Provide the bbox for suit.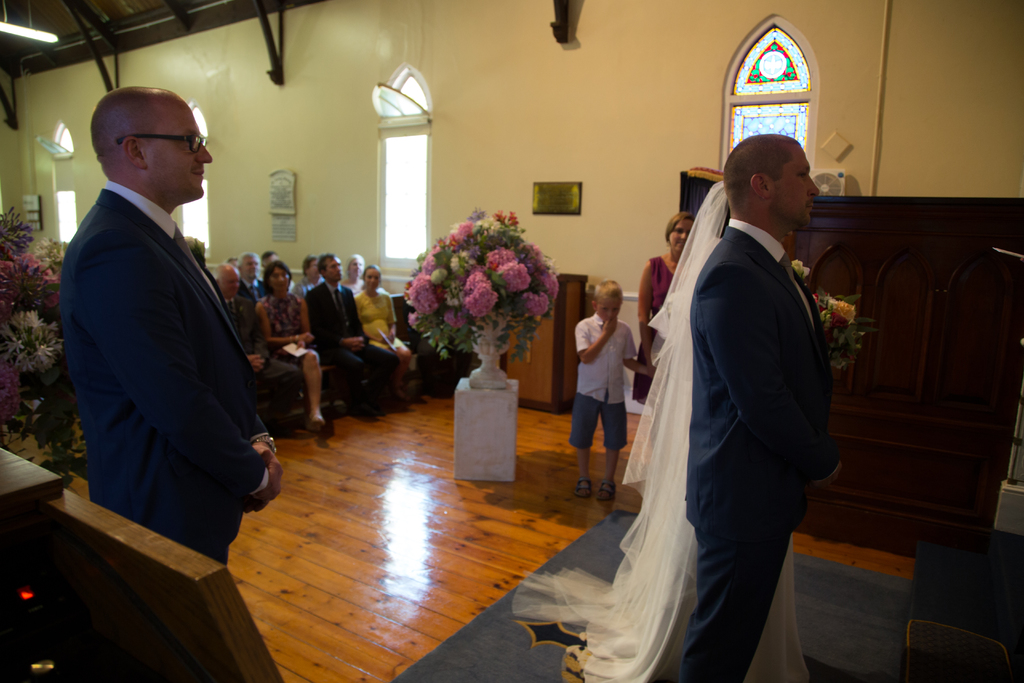
bbox=[48, 118, 263, 568].
